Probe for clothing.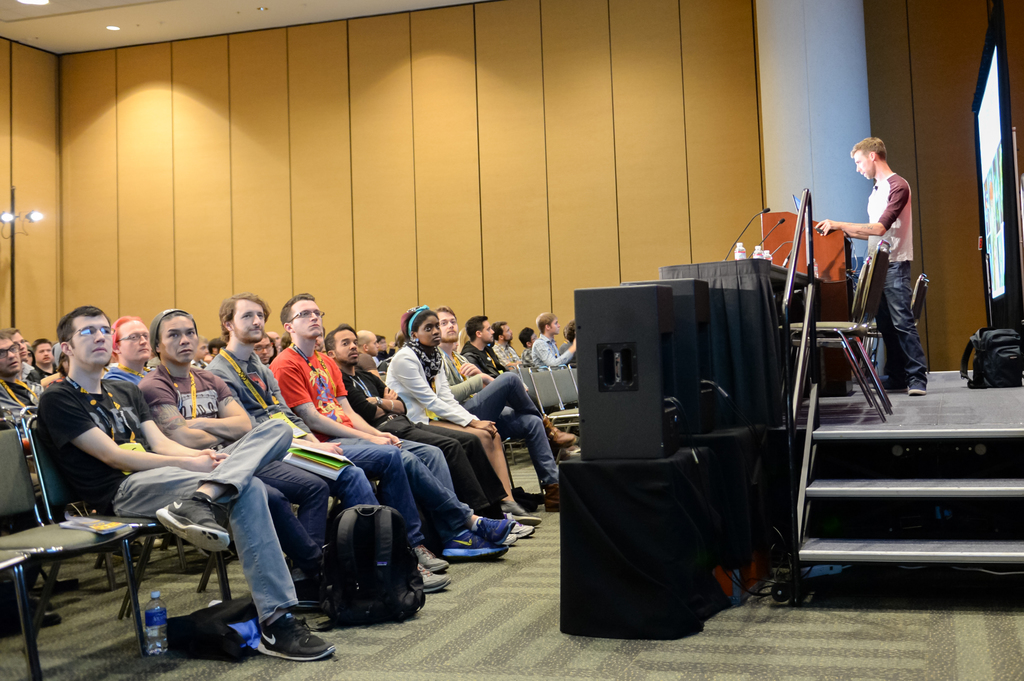
Probe result: [x1=206, y1=339, x2=432, y2=555].
